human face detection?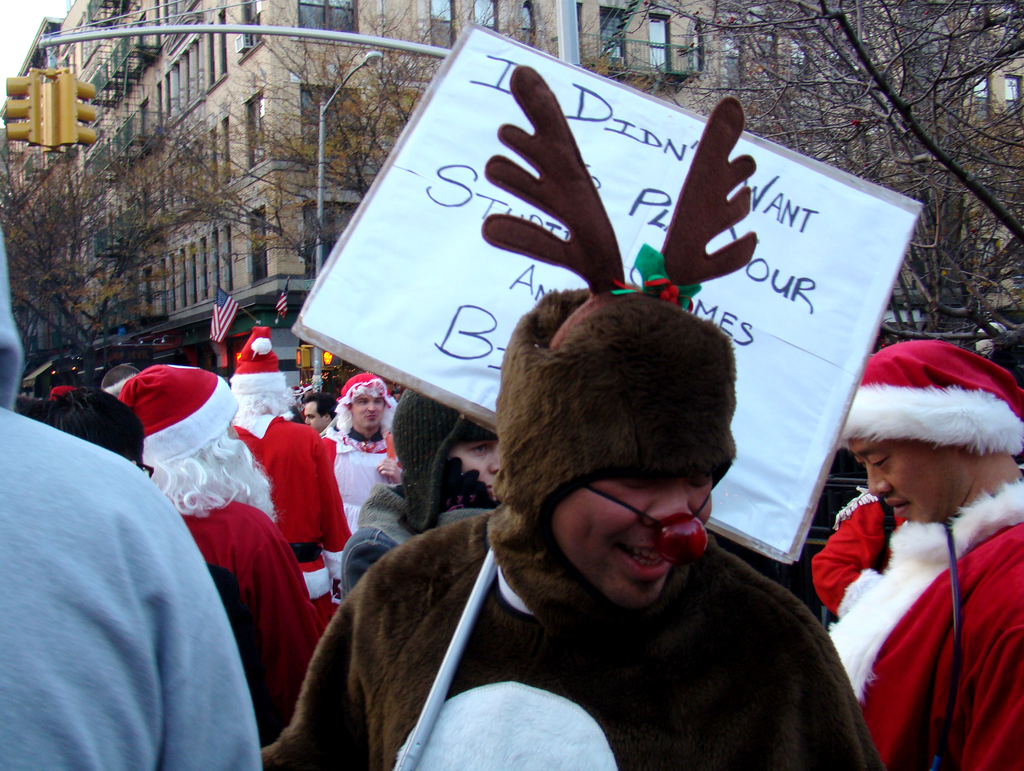
select_region(545, 473, 714, 612)
